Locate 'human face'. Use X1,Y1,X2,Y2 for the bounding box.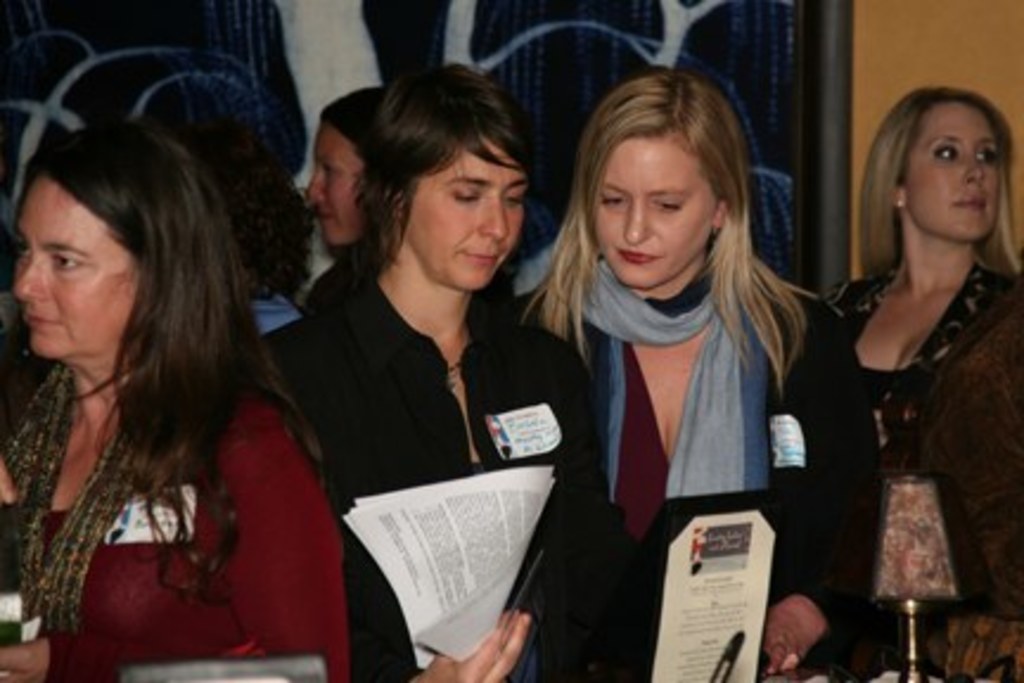
408,138,531,292.
